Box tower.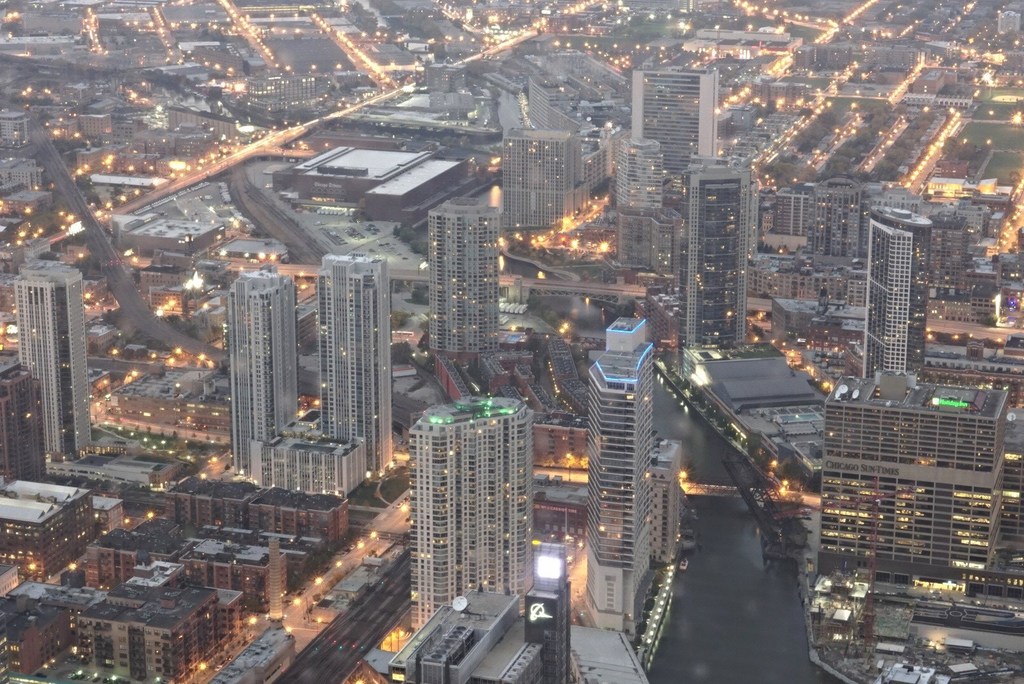
BBox(13, 260, 92, 454).
